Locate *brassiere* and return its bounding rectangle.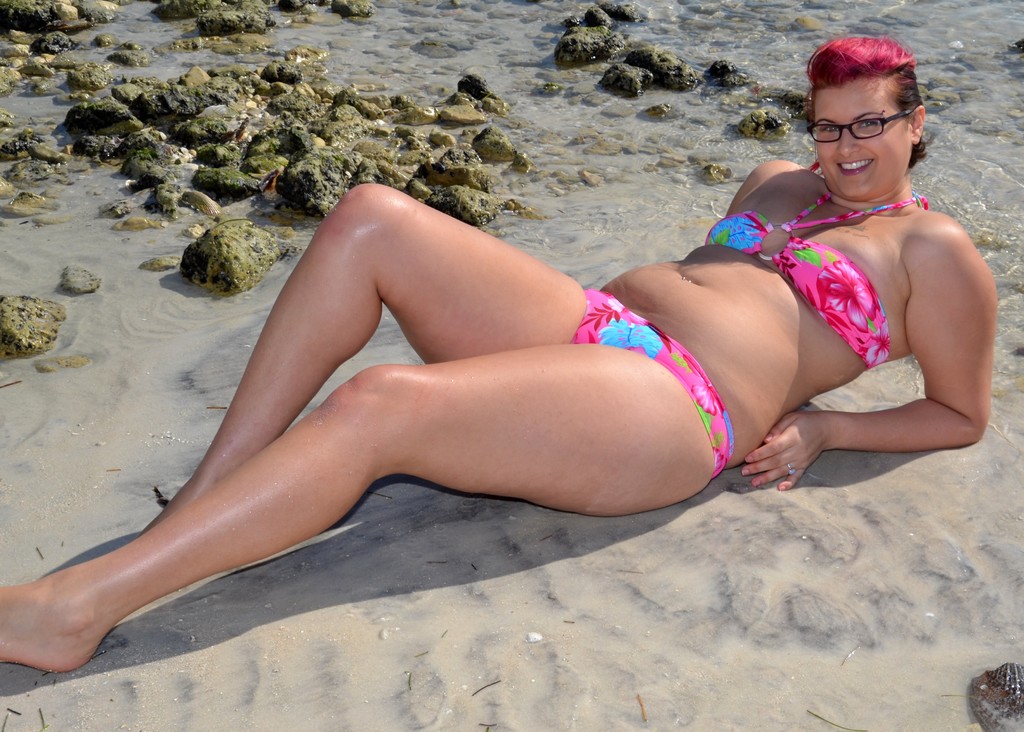
704, 188, 930, 372.
